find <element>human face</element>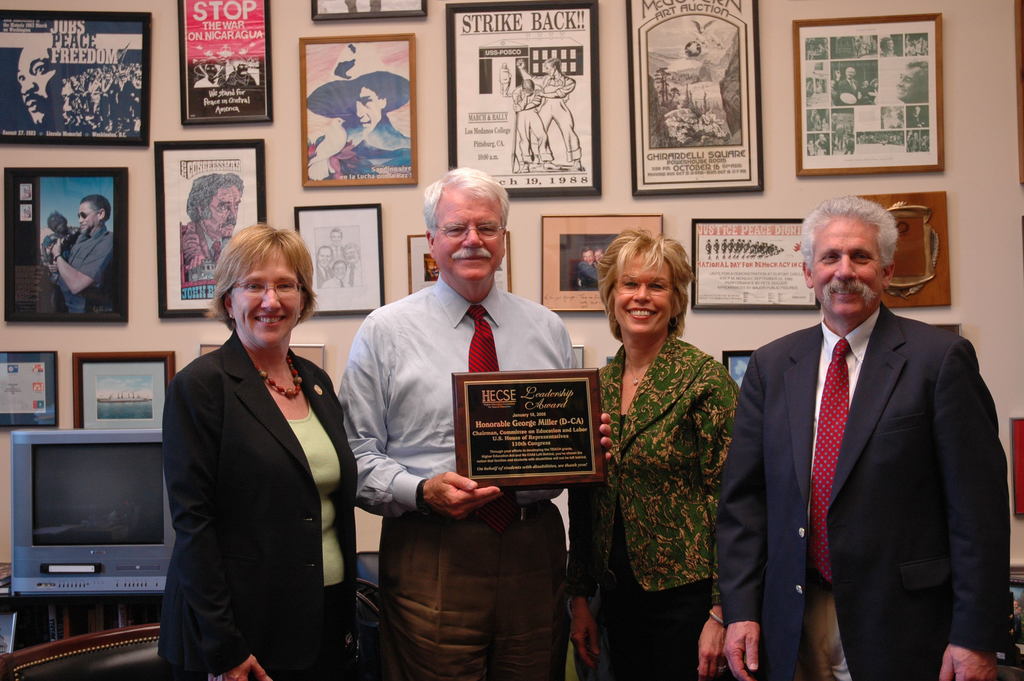
[left=816, top=218, right=881, bottom=315]
